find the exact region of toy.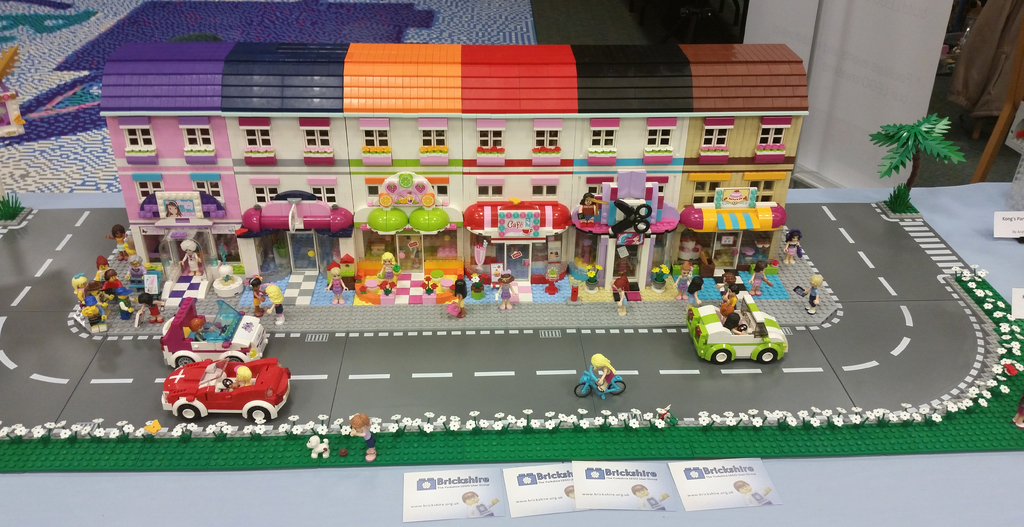
Exact region: [72,275,85,303].
